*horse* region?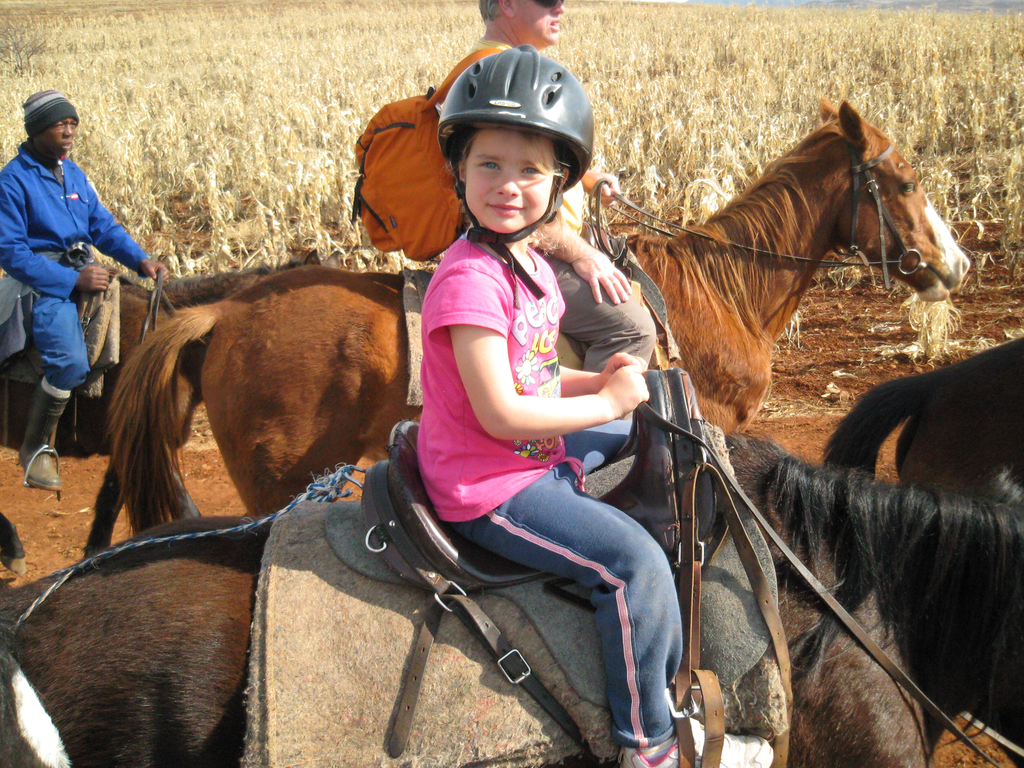
108, 96, 967, 532
